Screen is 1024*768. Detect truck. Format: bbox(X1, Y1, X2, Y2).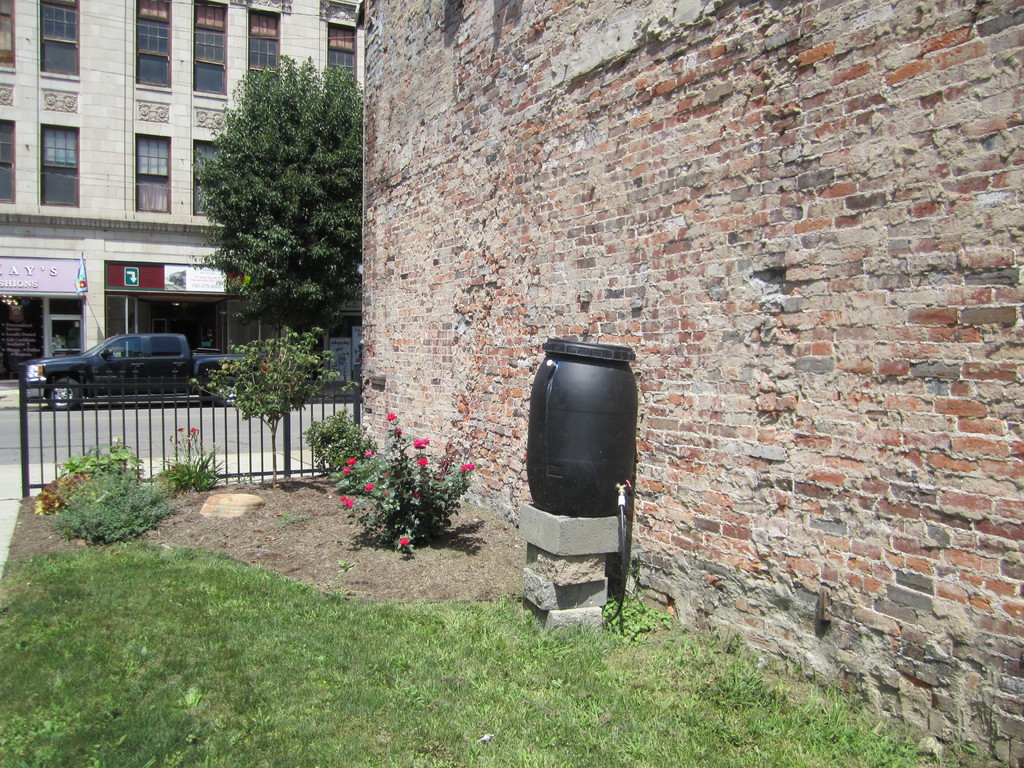
bbox(33, 321, 208, 396).
